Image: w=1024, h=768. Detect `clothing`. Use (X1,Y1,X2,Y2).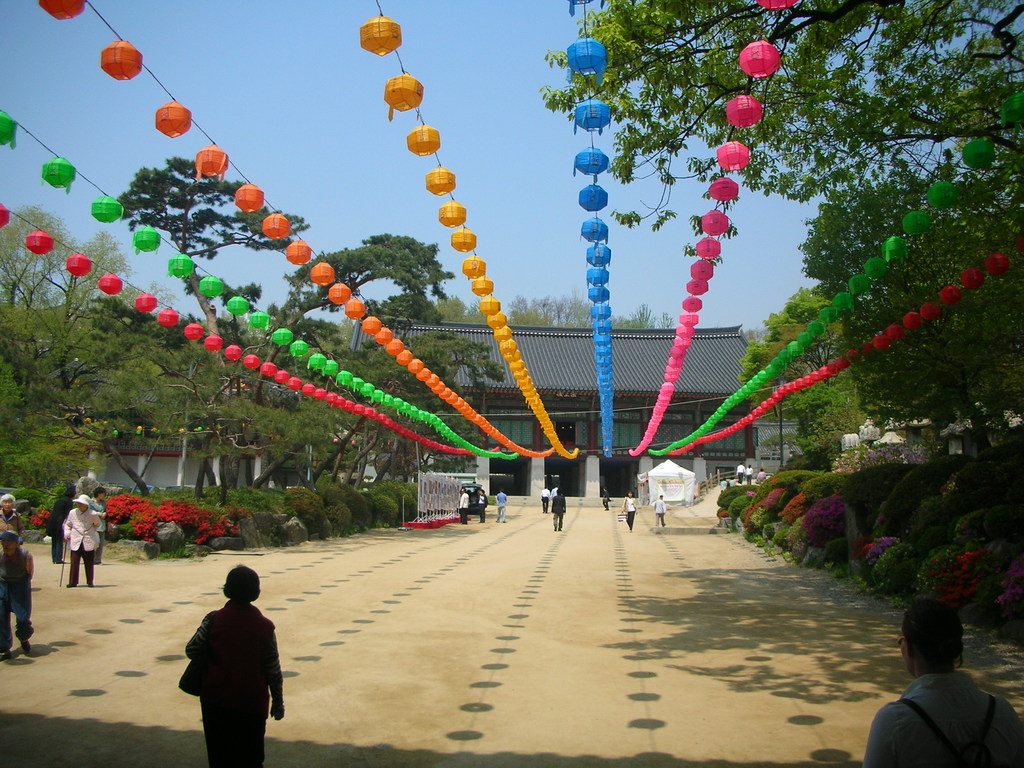
(734,463,746,484).
